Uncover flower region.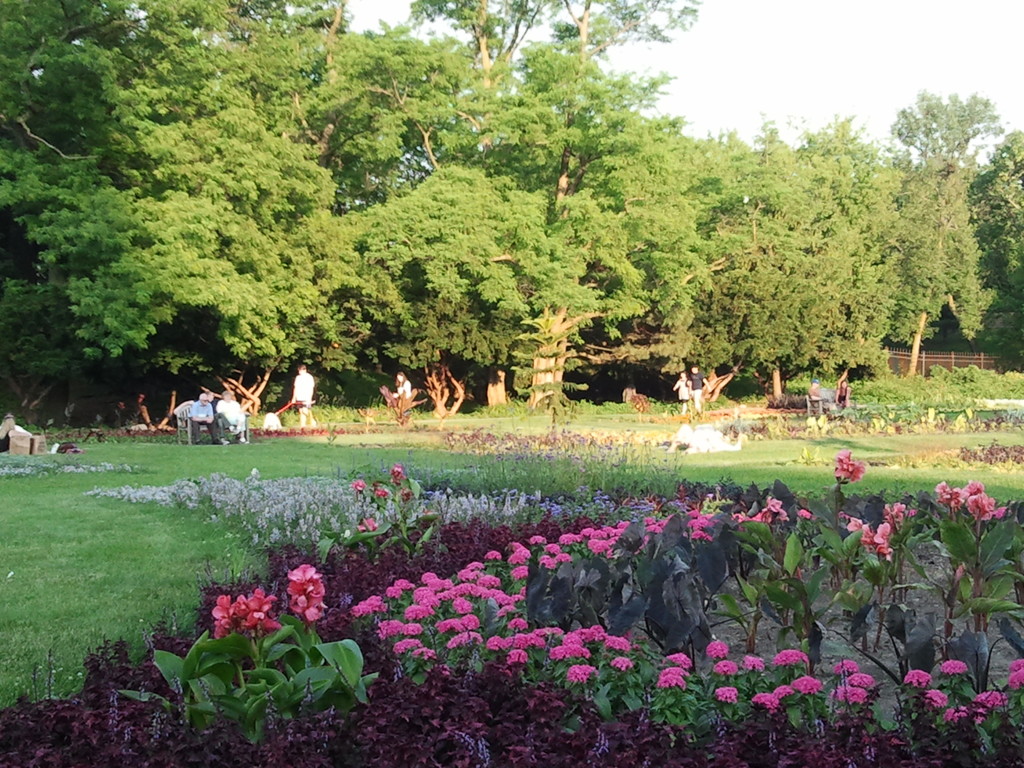
Uncovered: bbox=[593, 728, 609, 755].
